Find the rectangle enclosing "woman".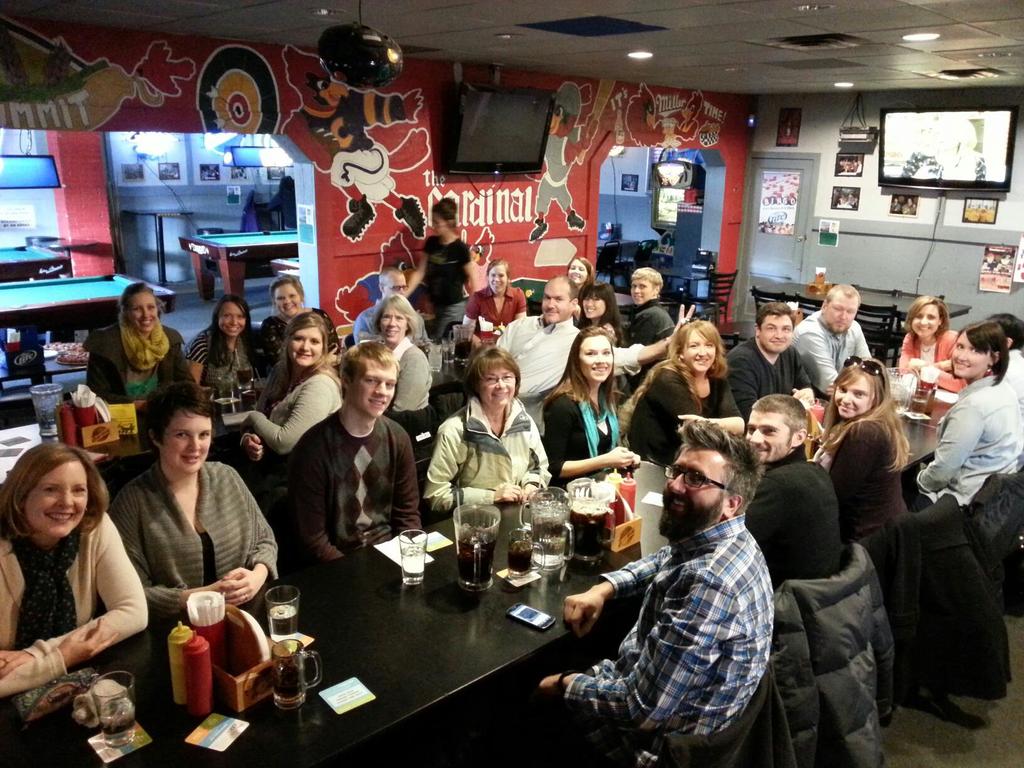
rect(399, 197, 480, 342).
